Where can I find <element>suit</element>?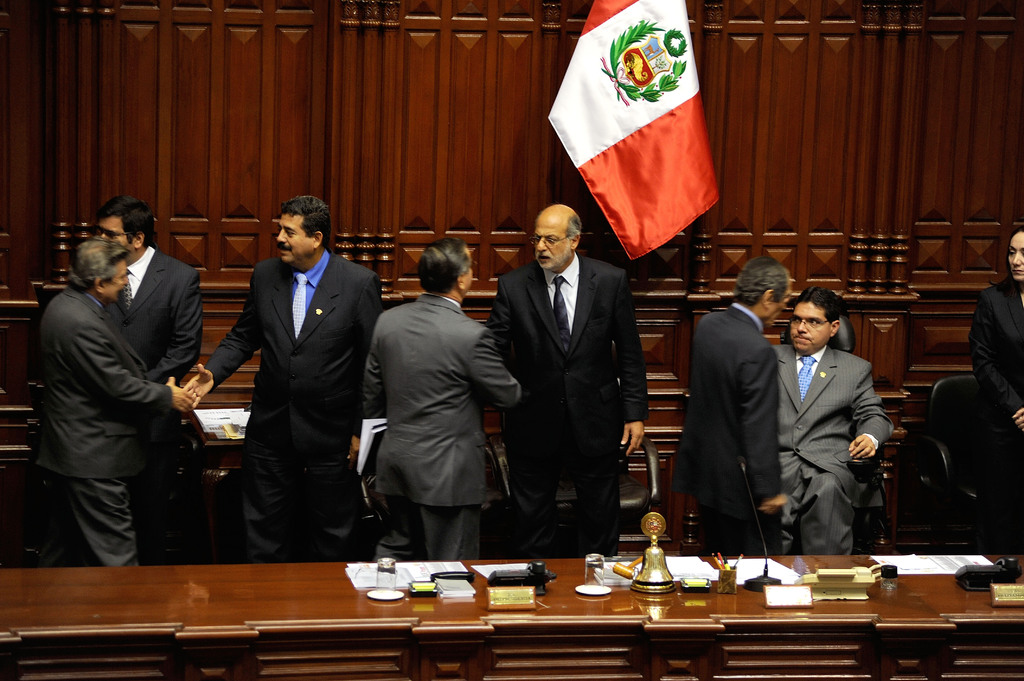
You can find it at Rect(31, 285, 172, 568).
